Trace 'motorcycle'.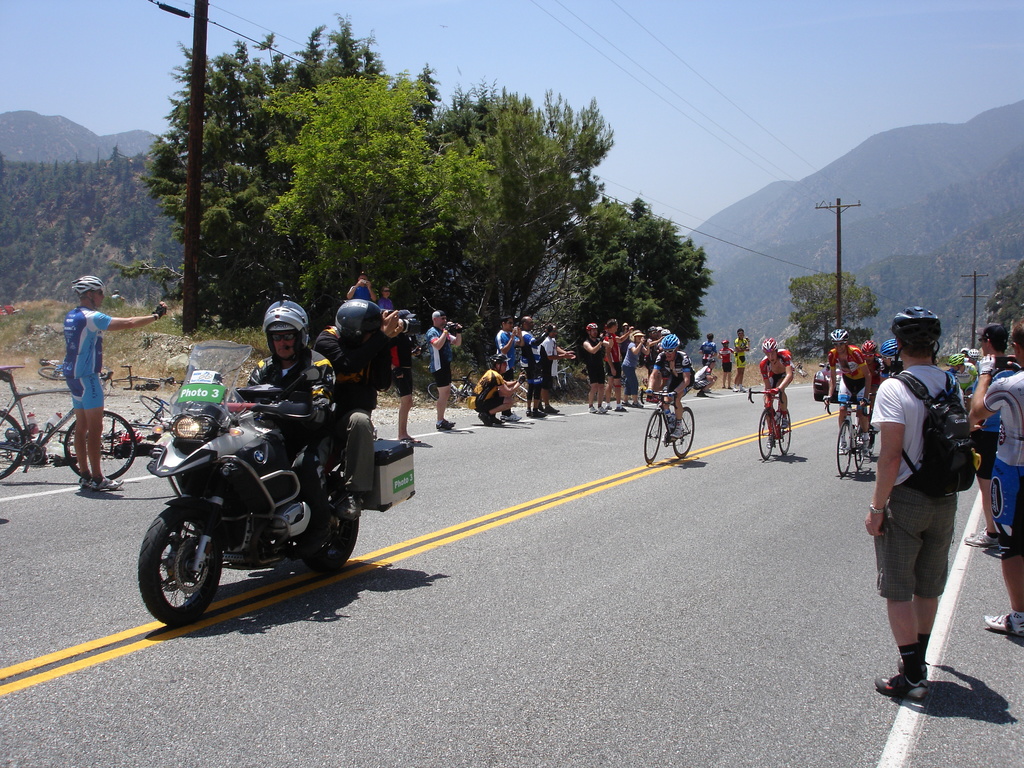
Traced to box=[116, 374, 408, 626].
